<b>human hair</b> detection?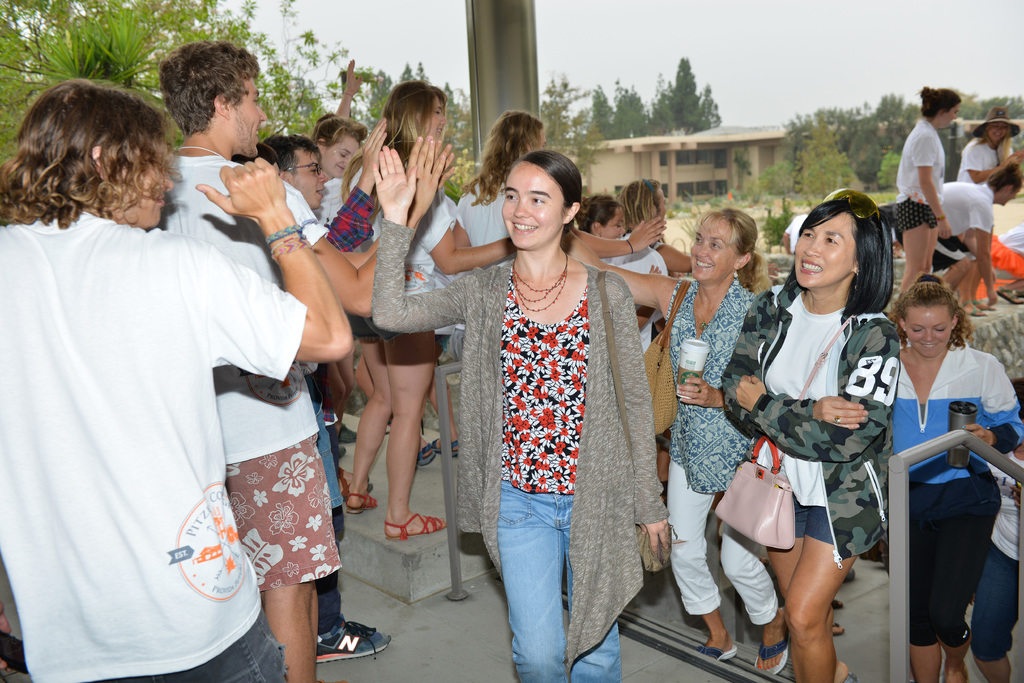
{"left": 579, "top": 197, "right": 626, "bottom": 232}
